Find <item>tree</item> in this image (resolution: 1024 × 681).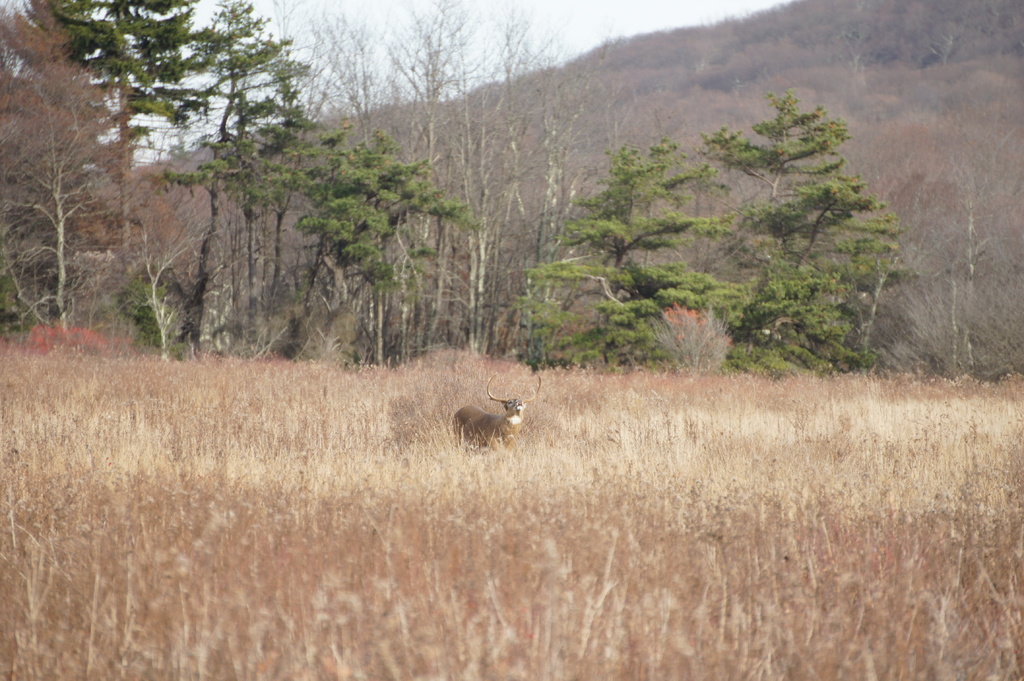
(x1=705, y1=93, x2=903, y2=378).
